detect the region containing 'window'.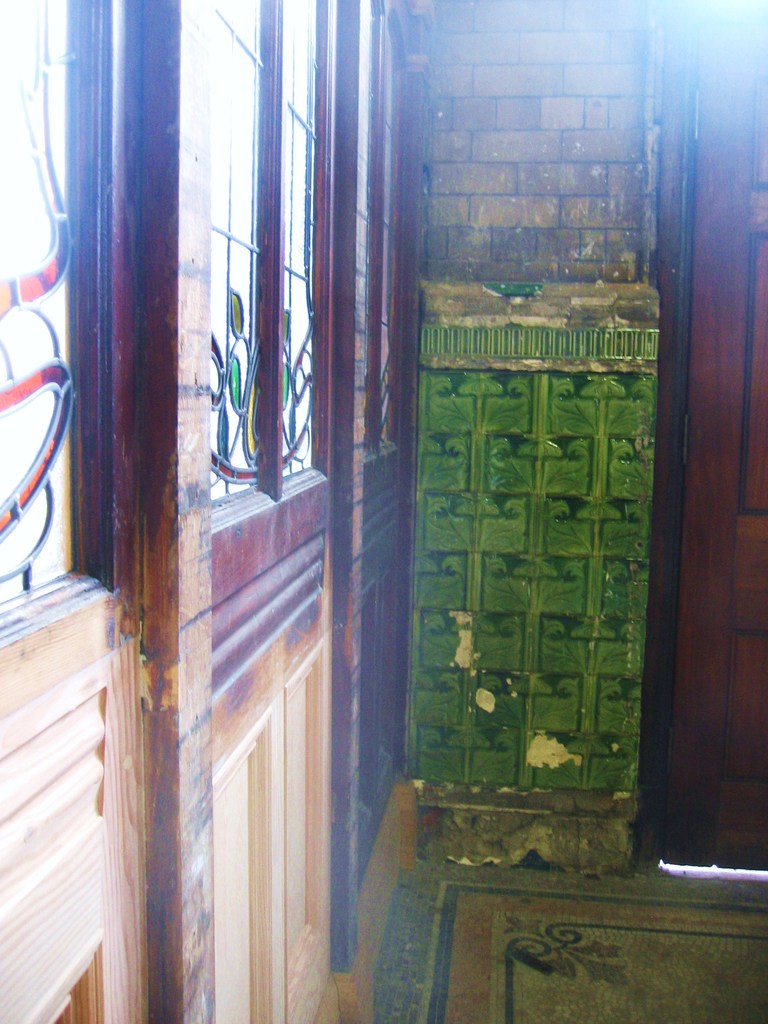
(365, 0, 409, 460).
